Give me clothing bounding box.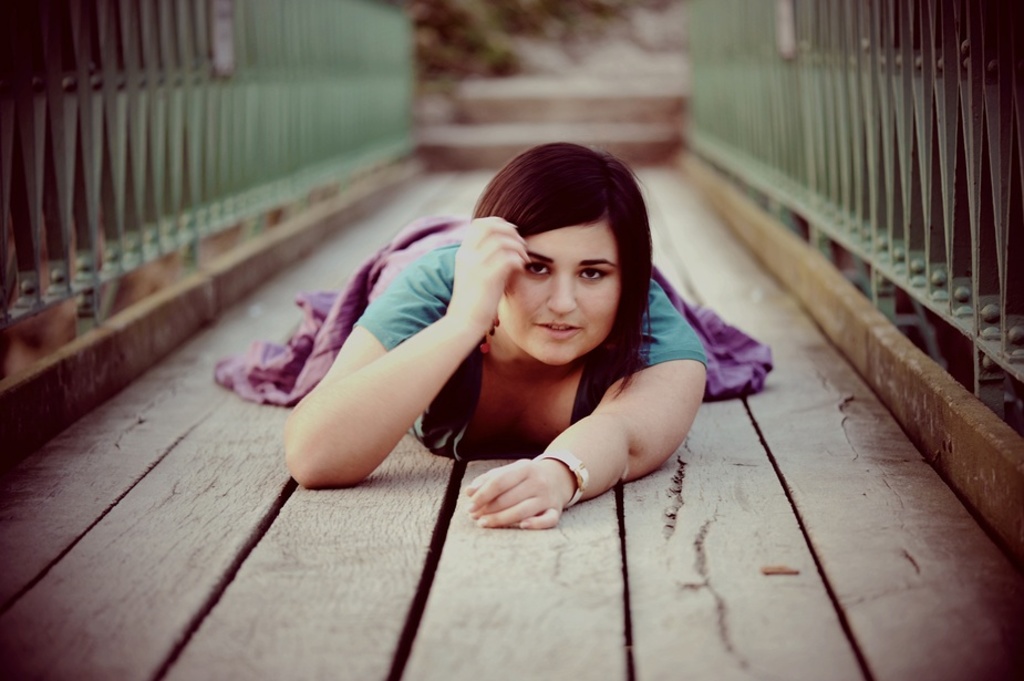
box(217, 217, 773, 466).
